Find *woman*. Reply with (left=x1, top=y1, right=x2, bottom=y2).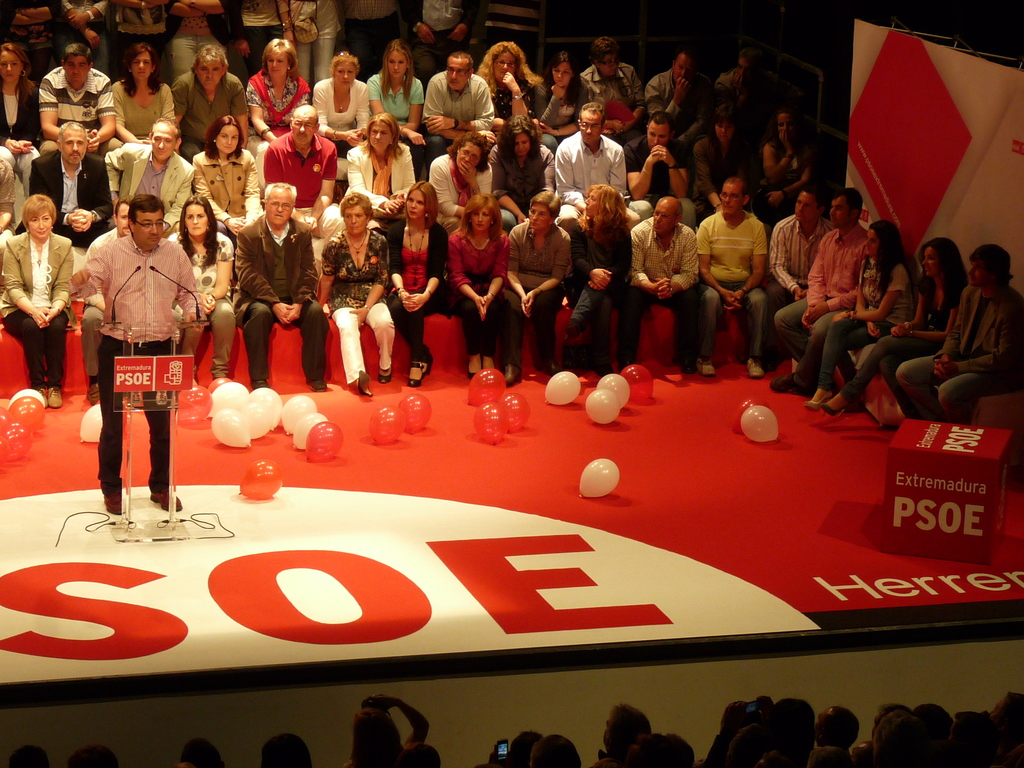
(left=251, top=31, right=308, bottom=155).
